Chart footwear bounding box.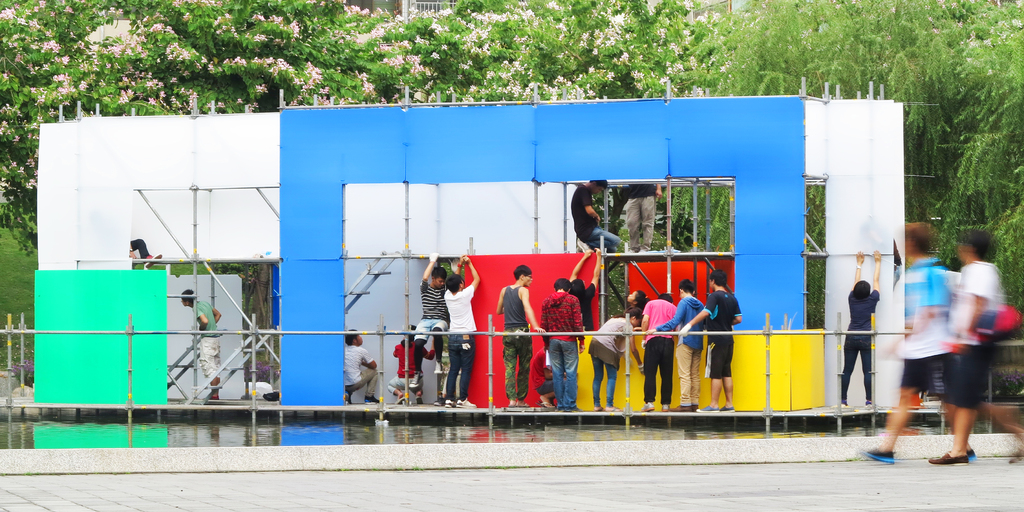
Charted: box(662, 401, 672, 413).
